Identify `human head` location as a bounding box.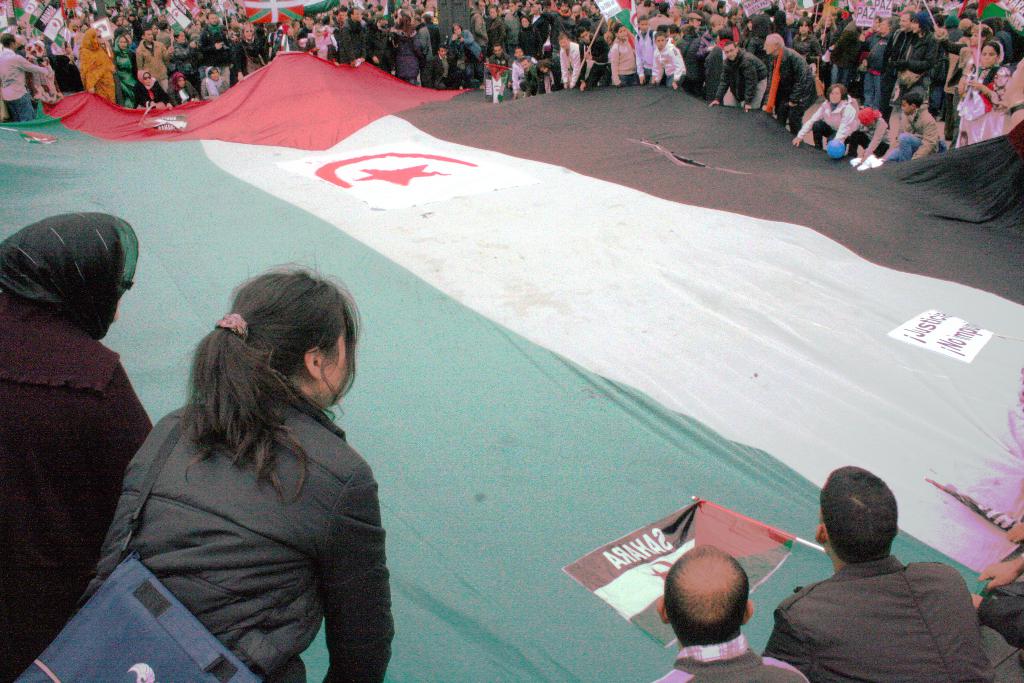
left=824, top=85, right=848, bottom=104.
